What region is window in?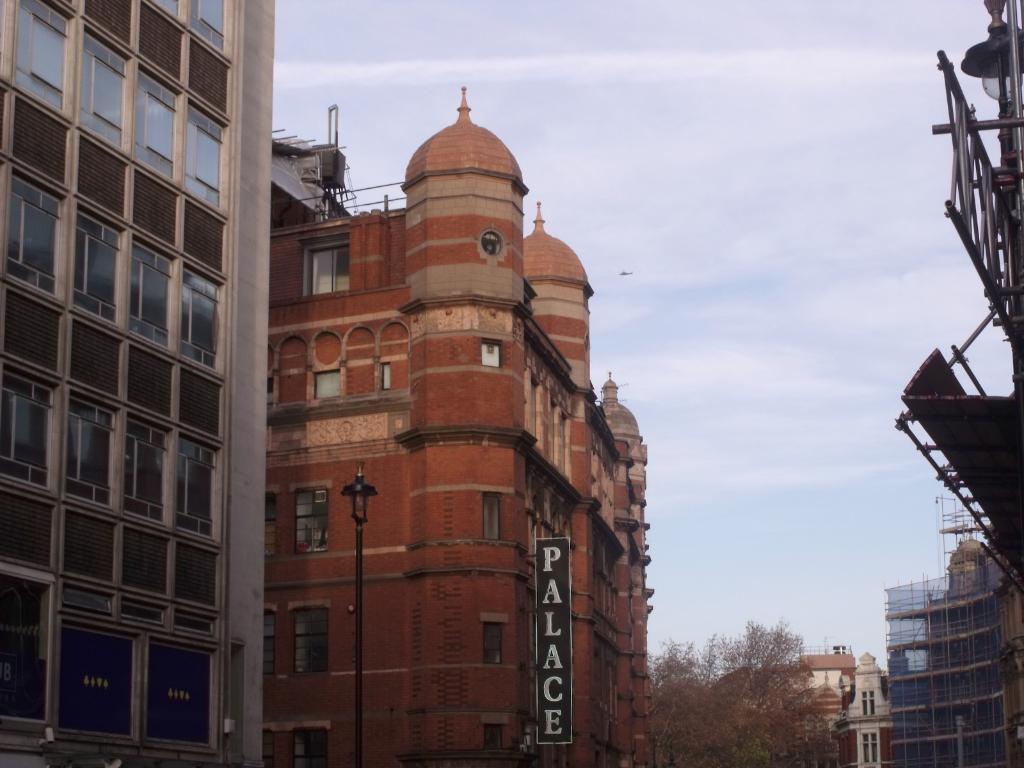
x1=858 y1=691 x2=875 y2=716.
